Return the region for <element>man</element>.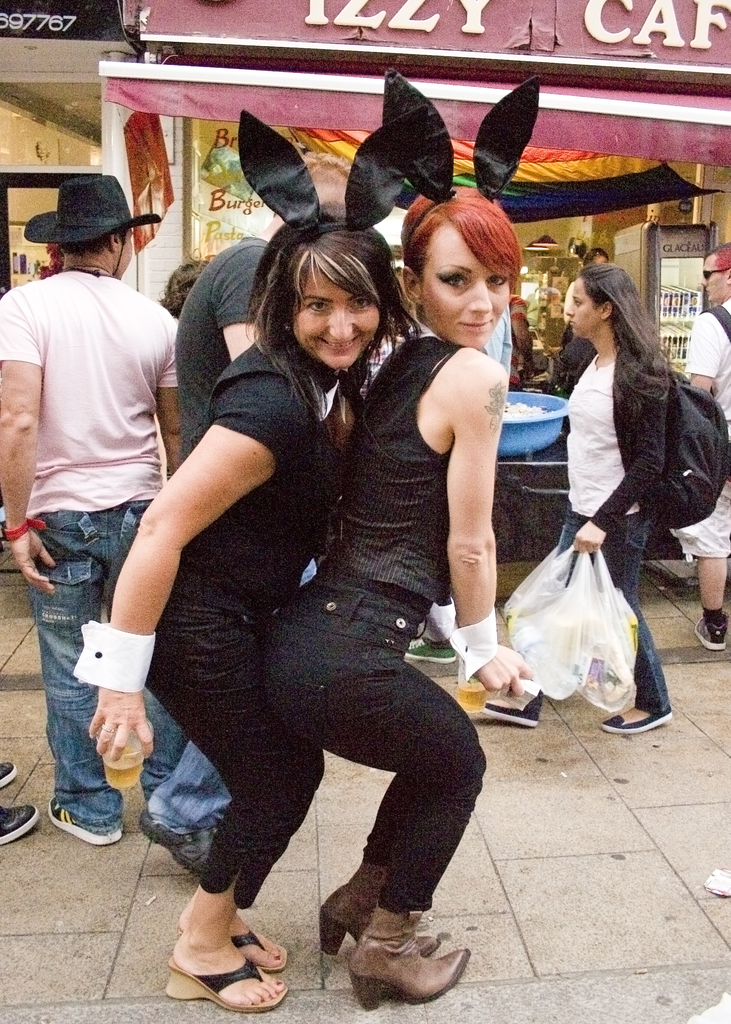
detection(680, 234, 730, 662).
